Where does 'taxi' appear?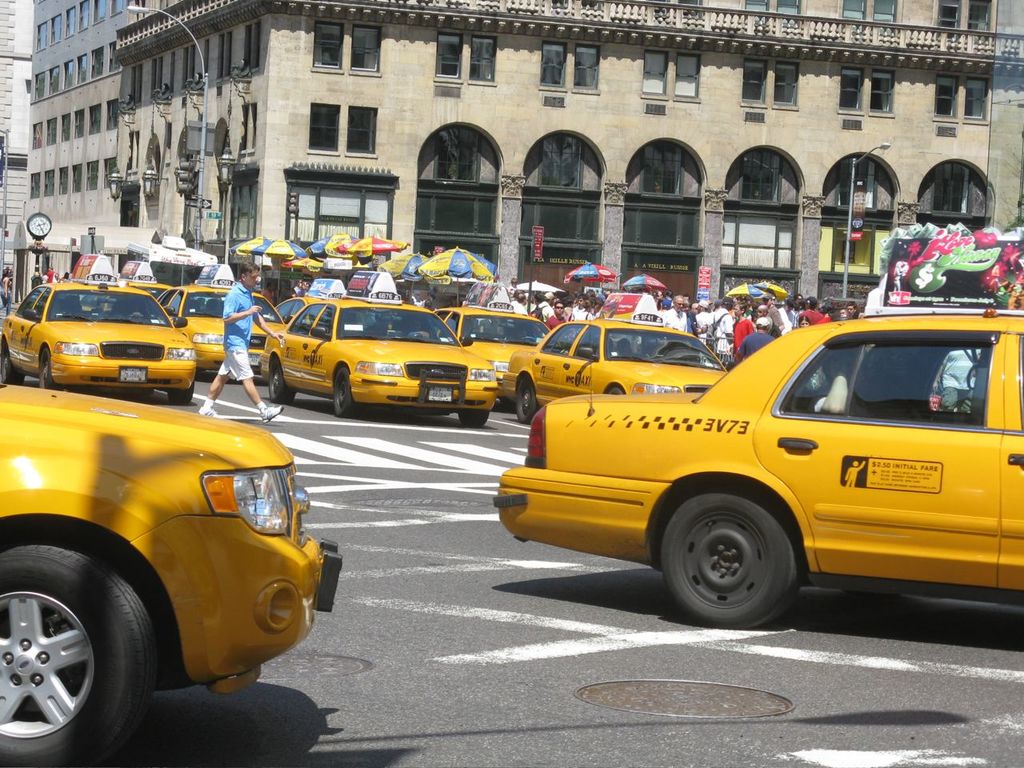
Appears at [x1=149, y1=262, x2=295, y2=370].
